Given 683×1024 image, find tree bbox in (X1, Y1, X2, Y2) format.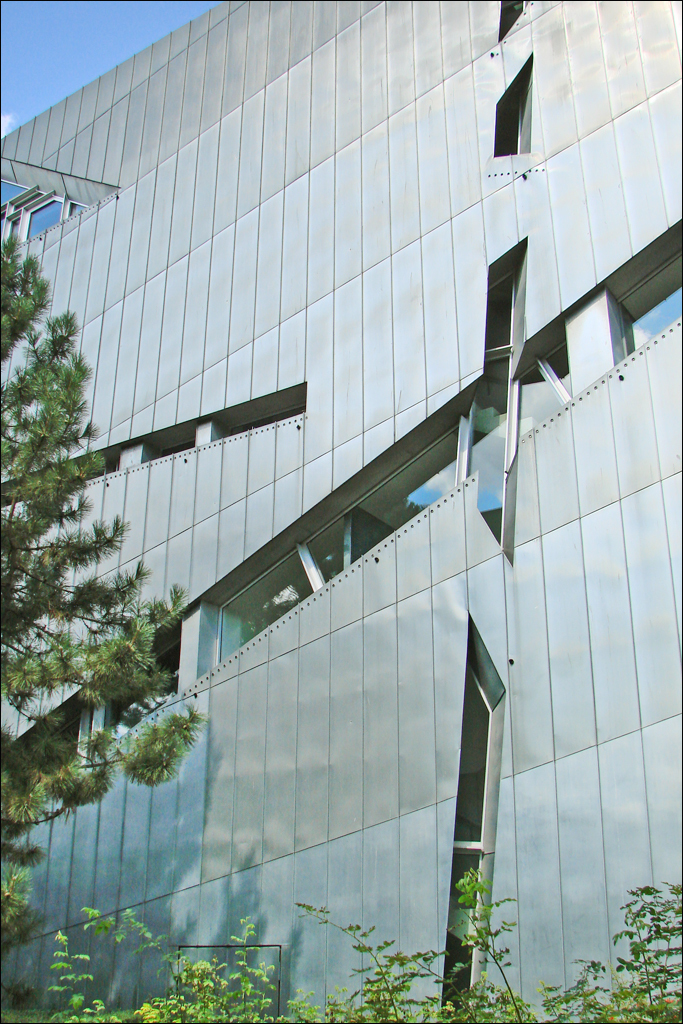
(8, 302, 183, 904).
